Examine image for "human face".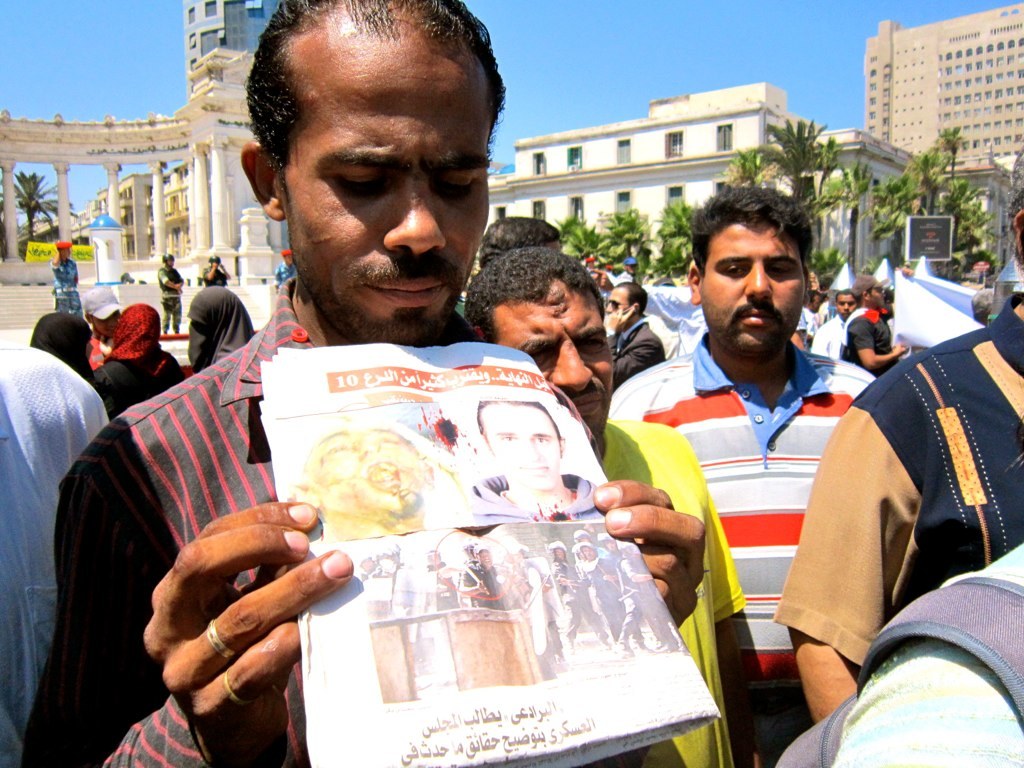
Examination result: [left=701, top=224, right=806, bottom=357].
